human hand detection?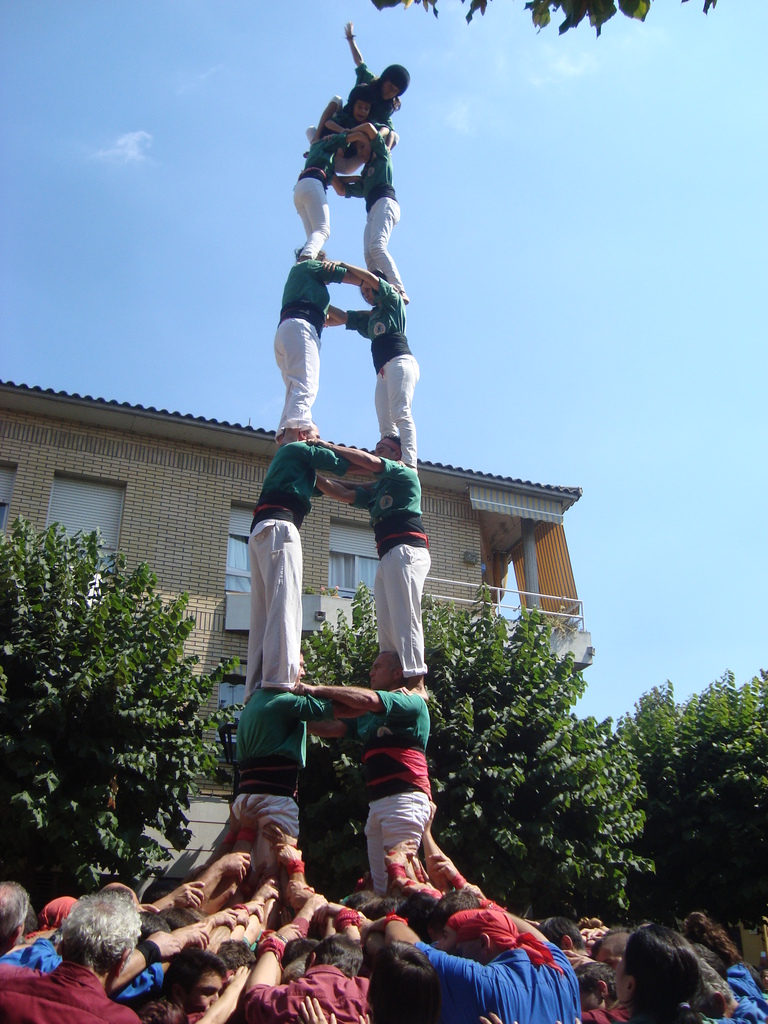
rect(481, 1011, 518, 1023)
